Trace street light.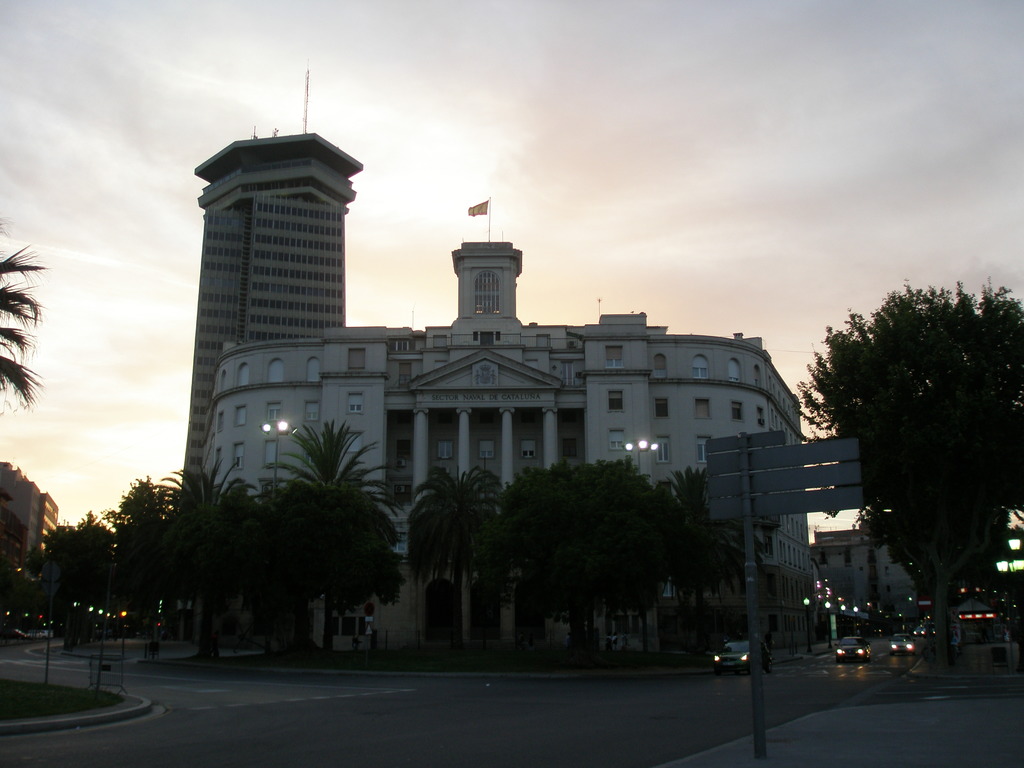
Traced to <bbox>261, 419, 301, 502</bbox>.
